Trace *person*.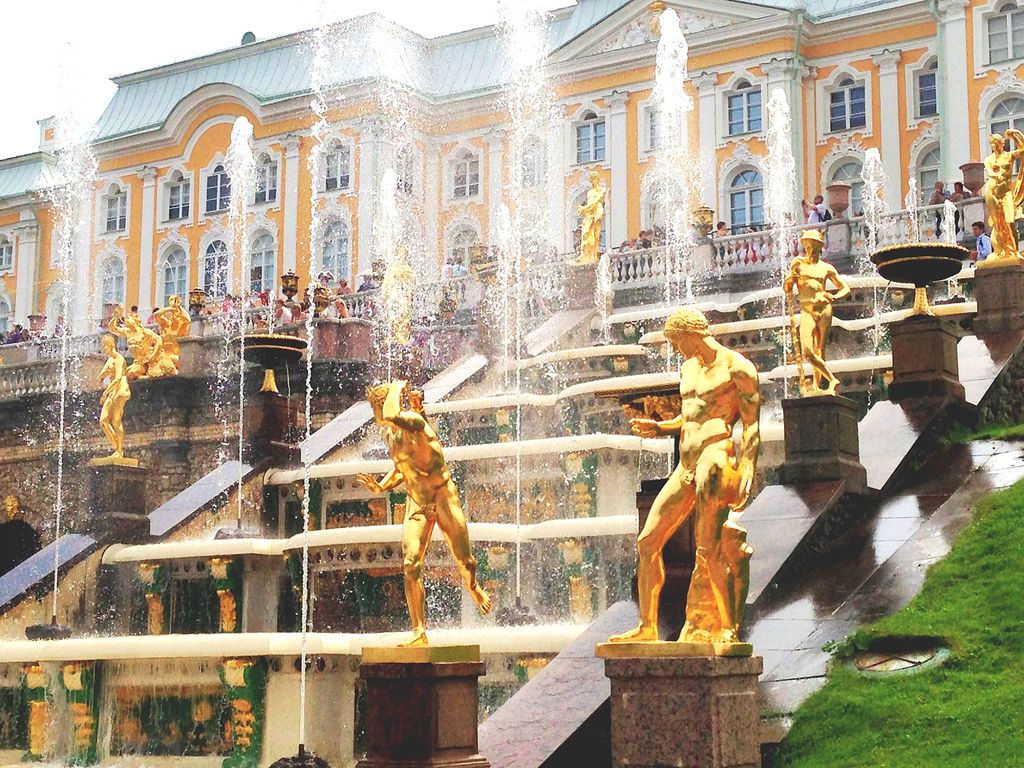
Traced to l=947, t=183, r=971, b=237.
